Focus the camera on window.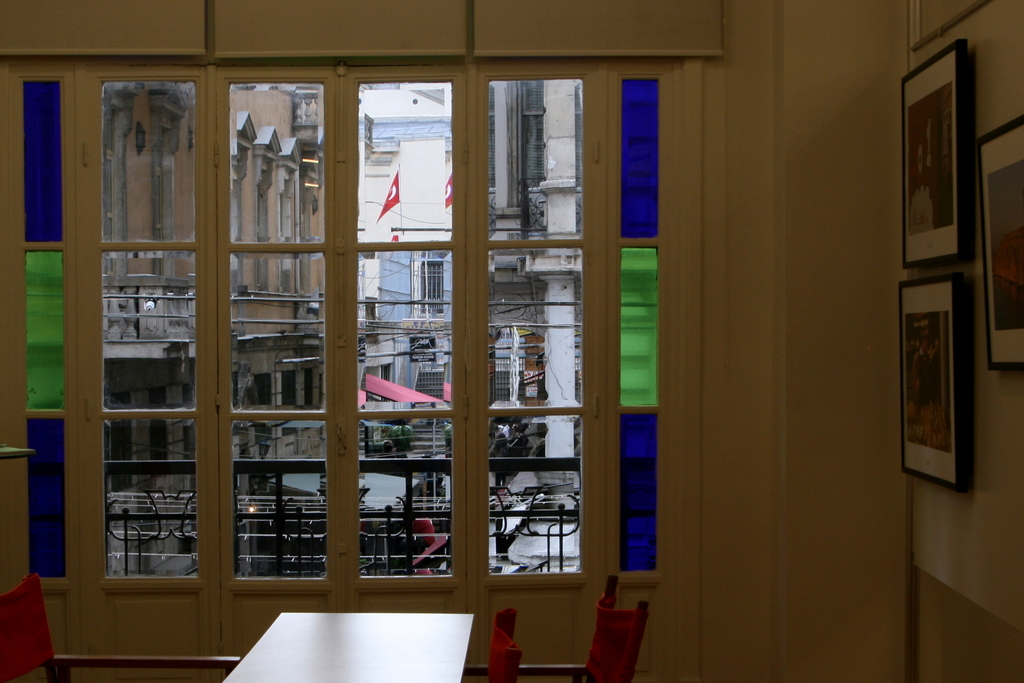
Focus region: pyautogui.locateOnScreen(371, 363, 394, 403).
